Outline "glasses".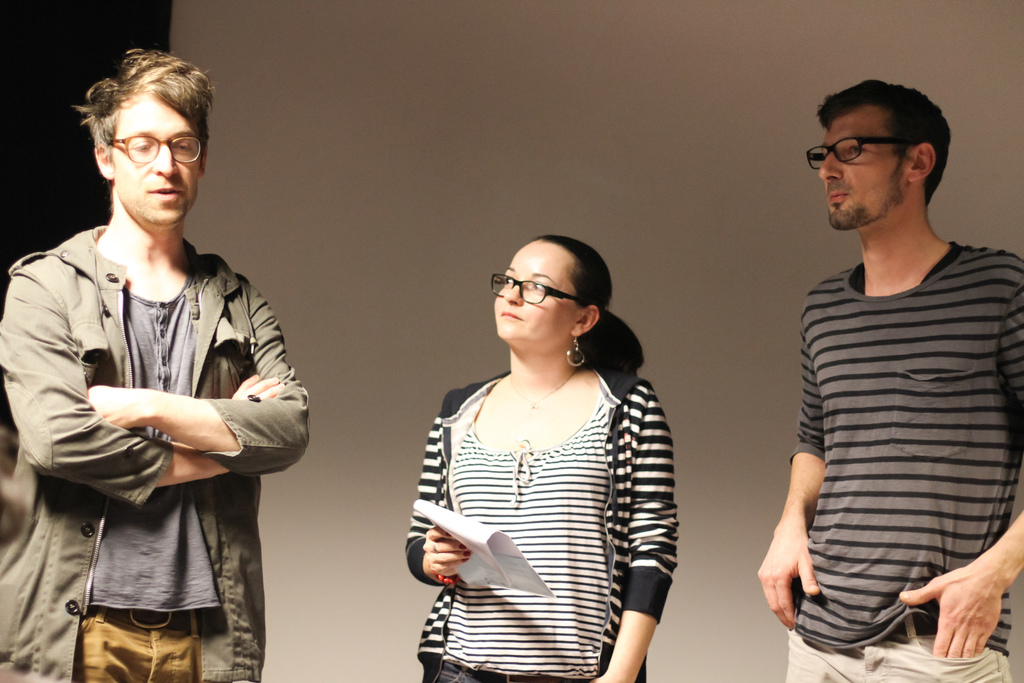
Outline: [115, 133, 207, 168].
